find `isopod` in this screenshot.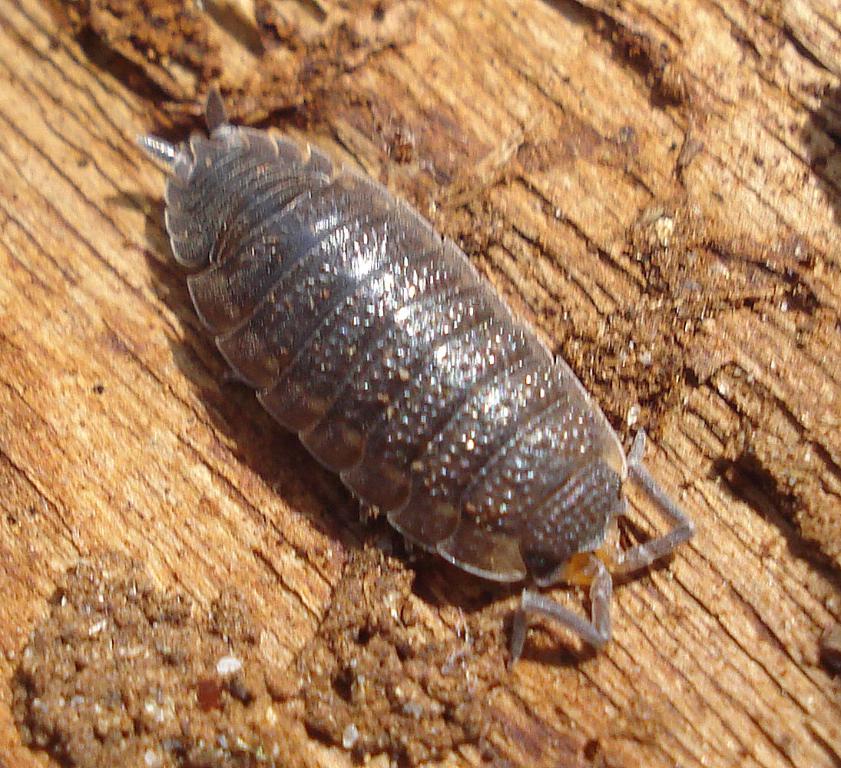
The bounding box for `isopod` is left=133, top=81, right=695, bottom=663.
